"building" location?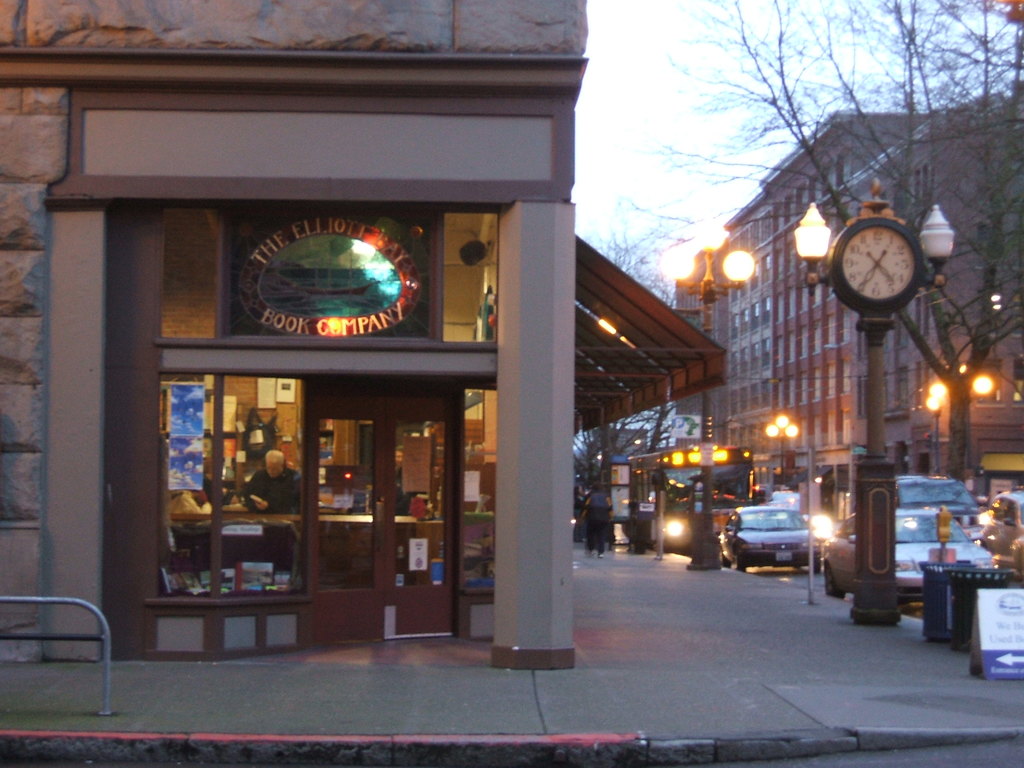
760,111,940,515
